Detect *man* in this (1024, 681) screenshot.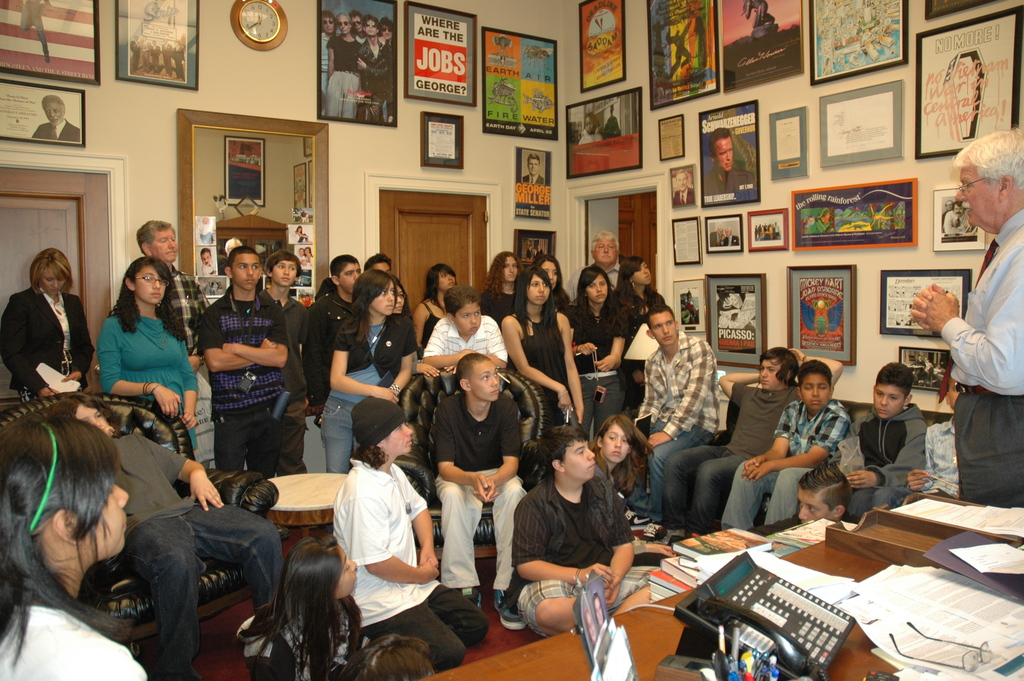
Detection: {"x1": 127, "y1": 35, "x2": 142, "y2": 72}.
